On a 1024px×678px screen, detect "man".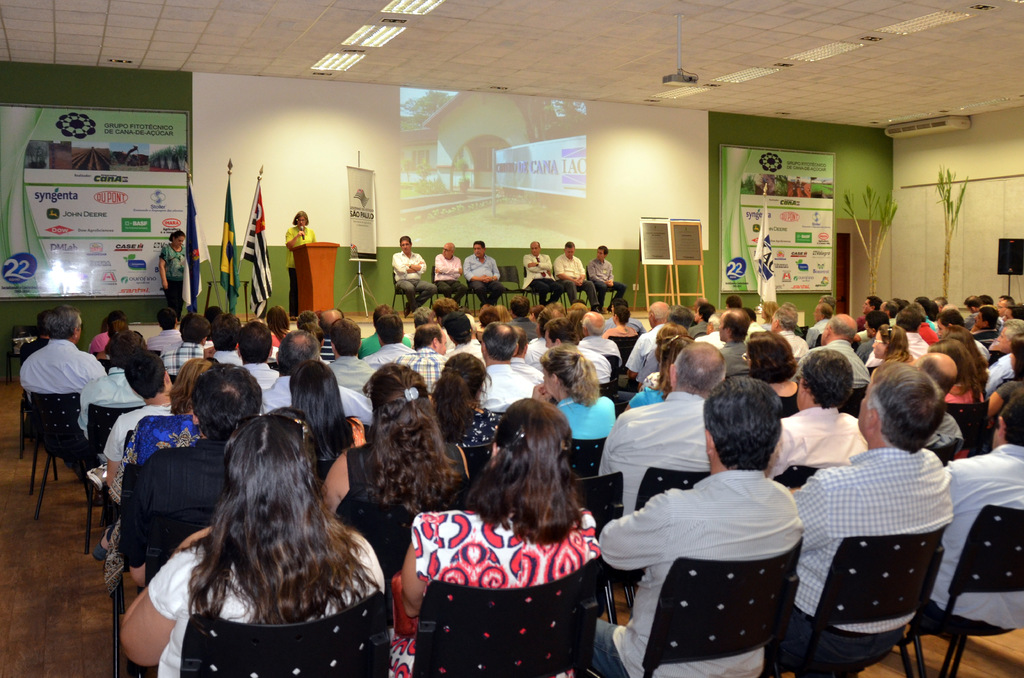
rect(524, 307, 553, 364).
